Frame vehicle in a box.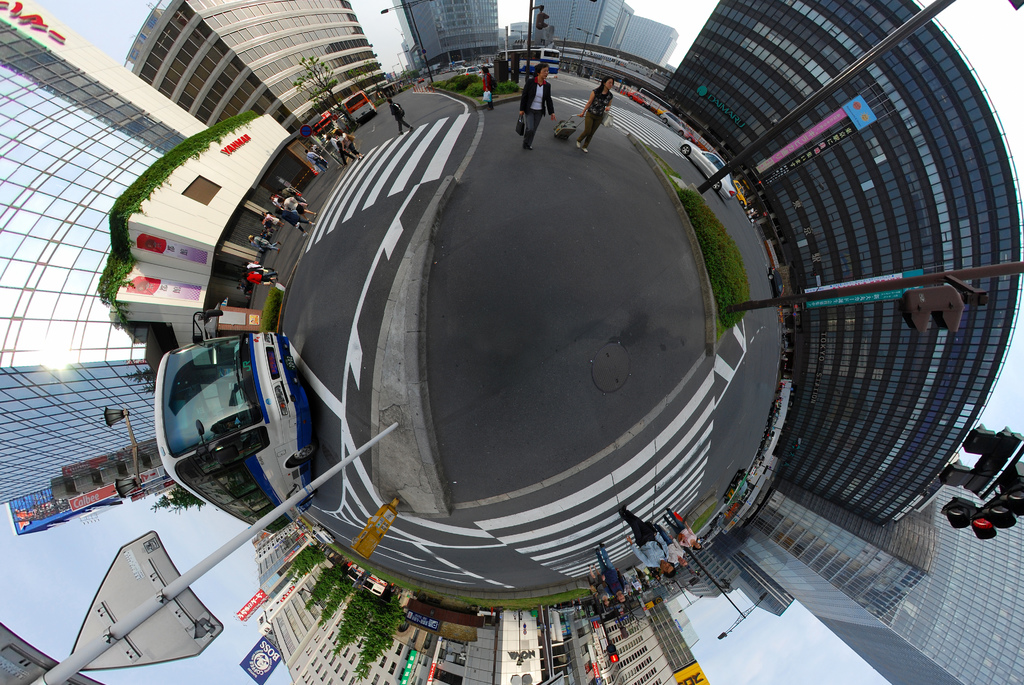
Rect(452, 65, 456, 73).
